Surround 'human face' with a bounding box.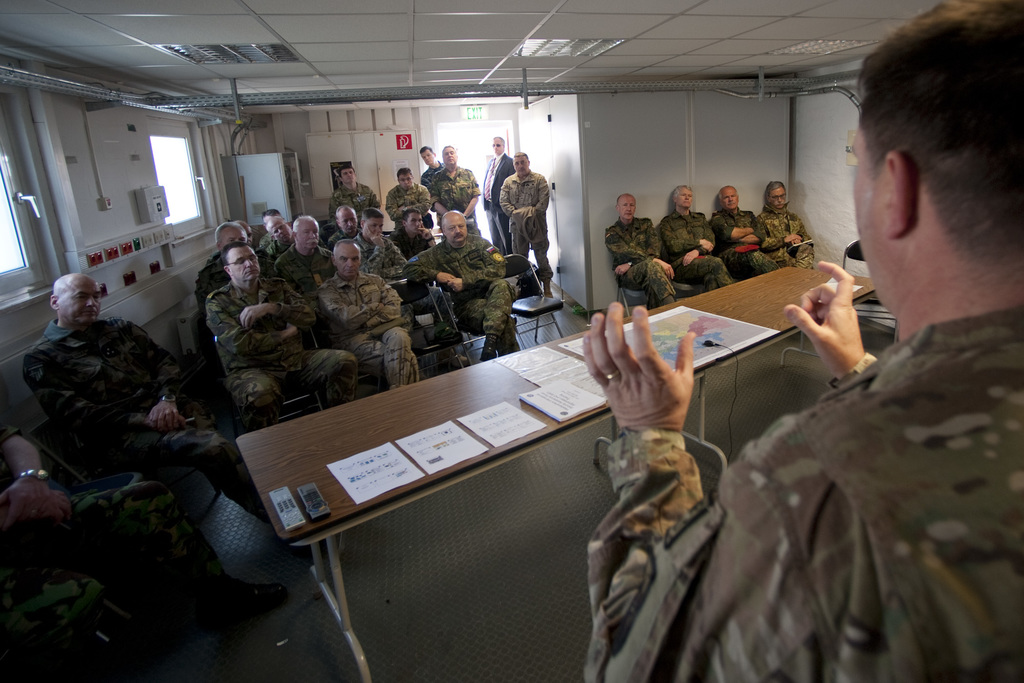
678 188 691 211.
